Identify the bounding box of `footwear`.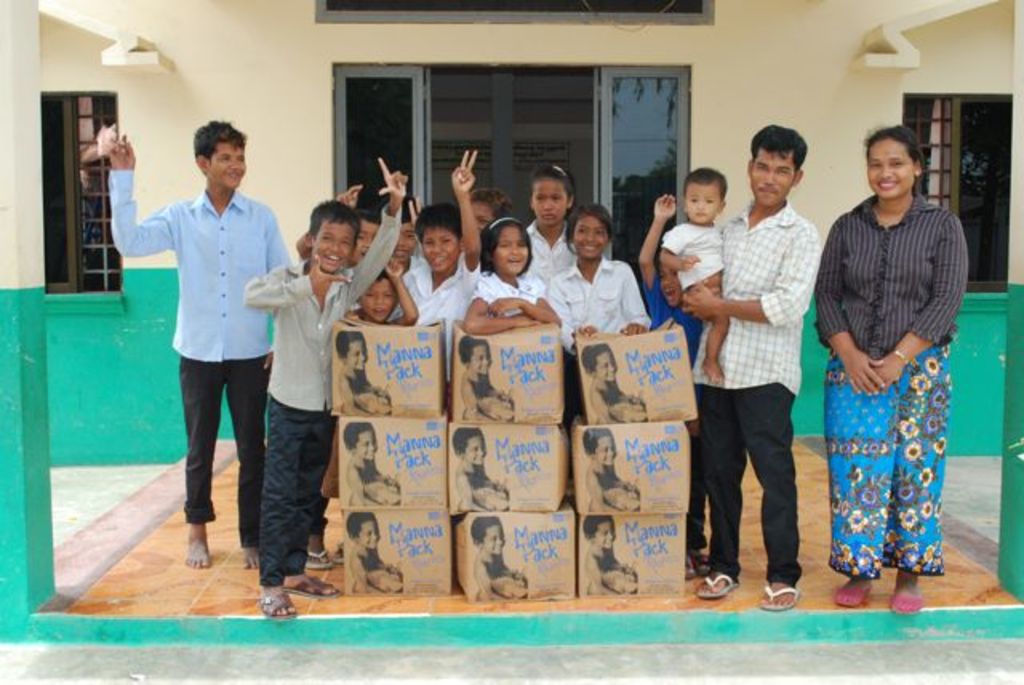
left=757, top=578, right=805, bottom=610.
